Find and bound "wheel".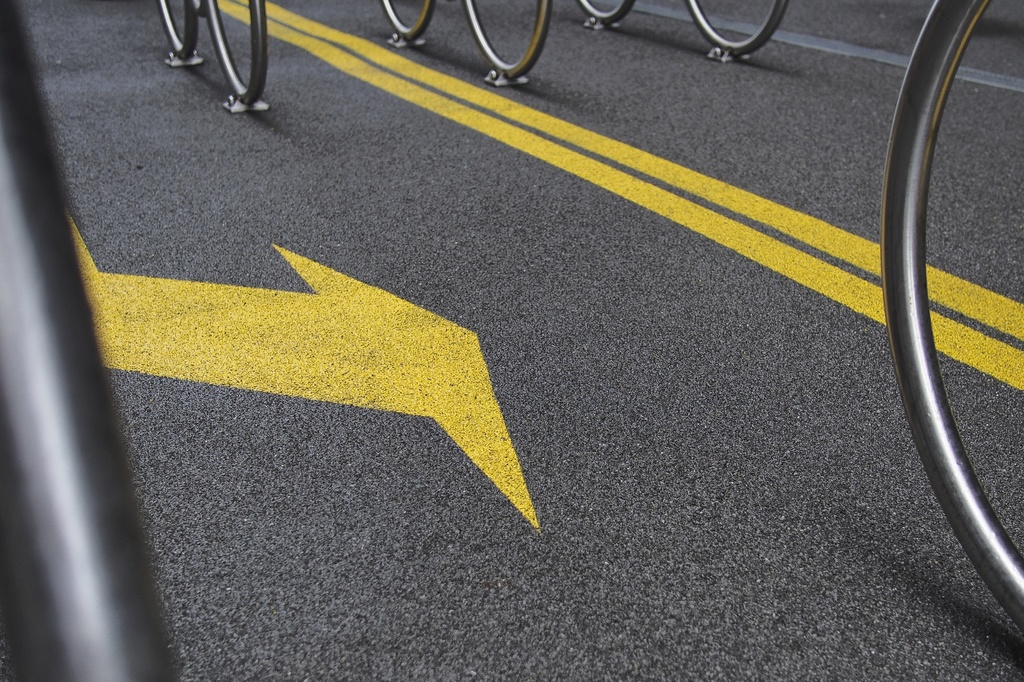
Bound: select_region(150, 0, 196, 68).
